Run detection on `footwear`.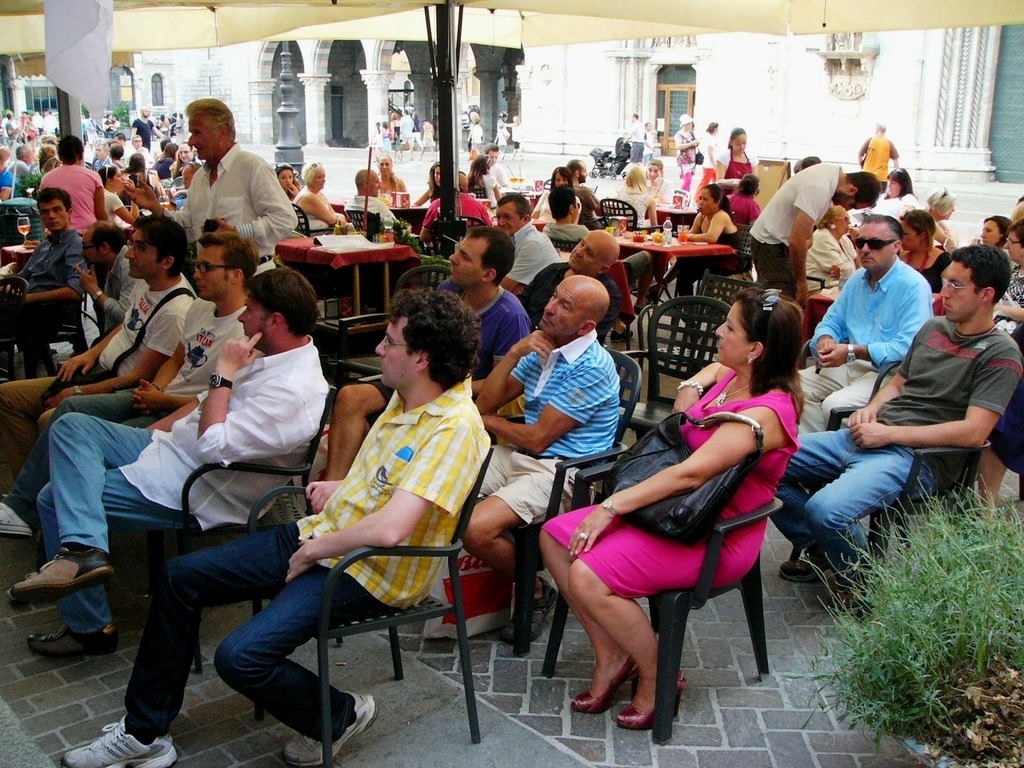
Result: locate(570, 652, 636, 716).
